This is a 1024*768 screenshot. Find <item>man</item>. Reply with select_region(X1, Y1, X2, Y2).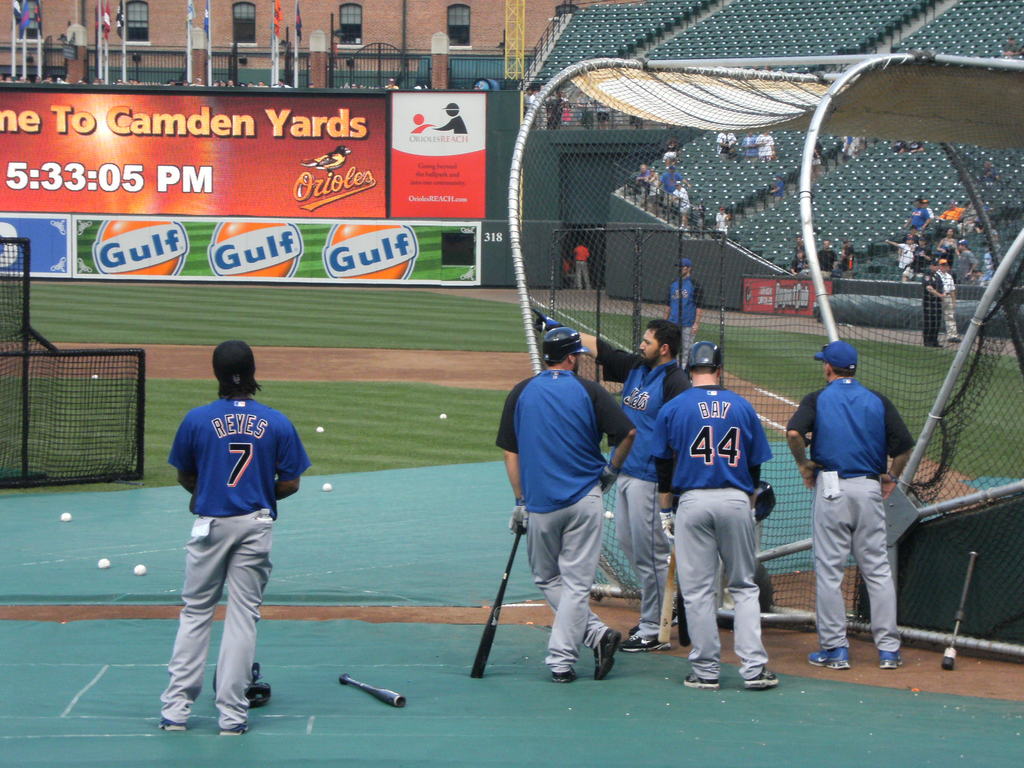
select_region(495, 331, 634, 685).
